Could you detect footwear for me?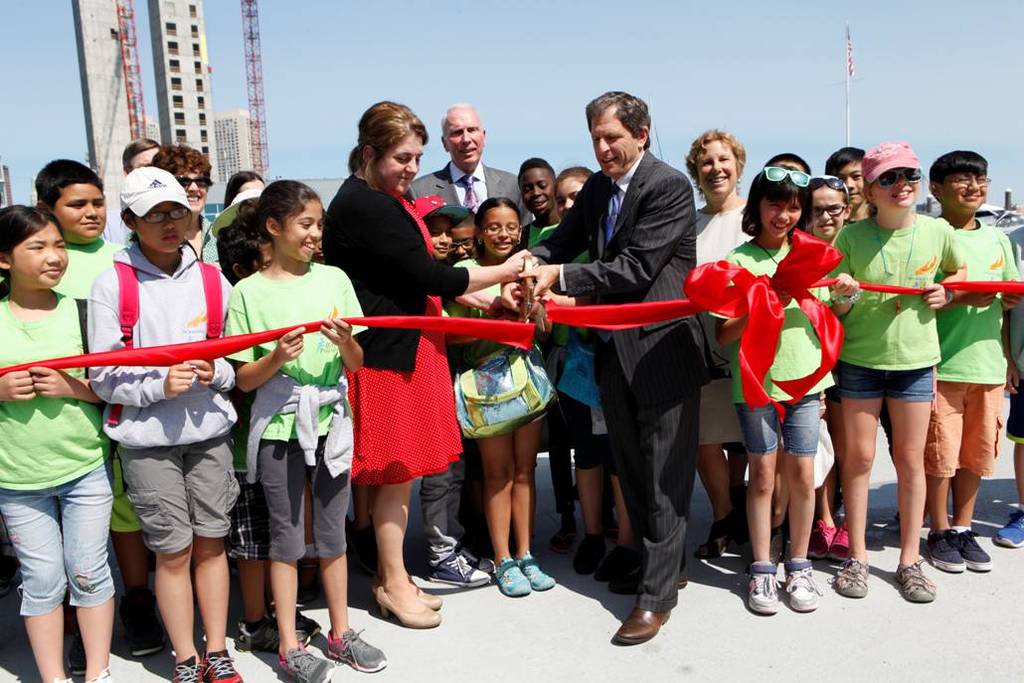
Detection result: pyautogui.locateOnScreen(805, 520, 841, 563).
